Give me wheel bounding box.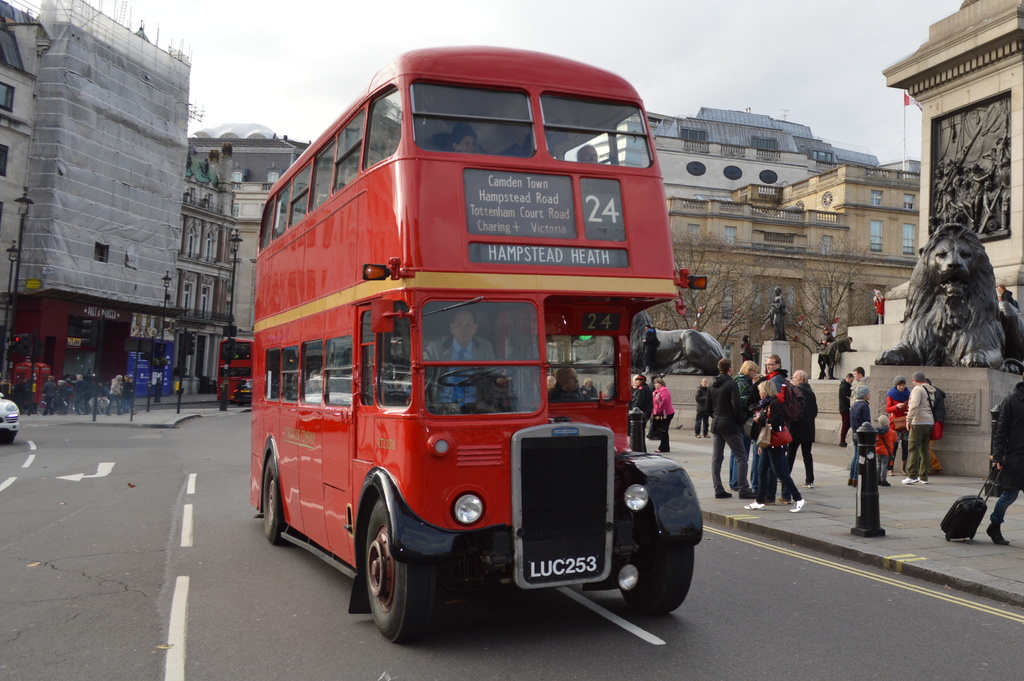
266 459 297 545.
